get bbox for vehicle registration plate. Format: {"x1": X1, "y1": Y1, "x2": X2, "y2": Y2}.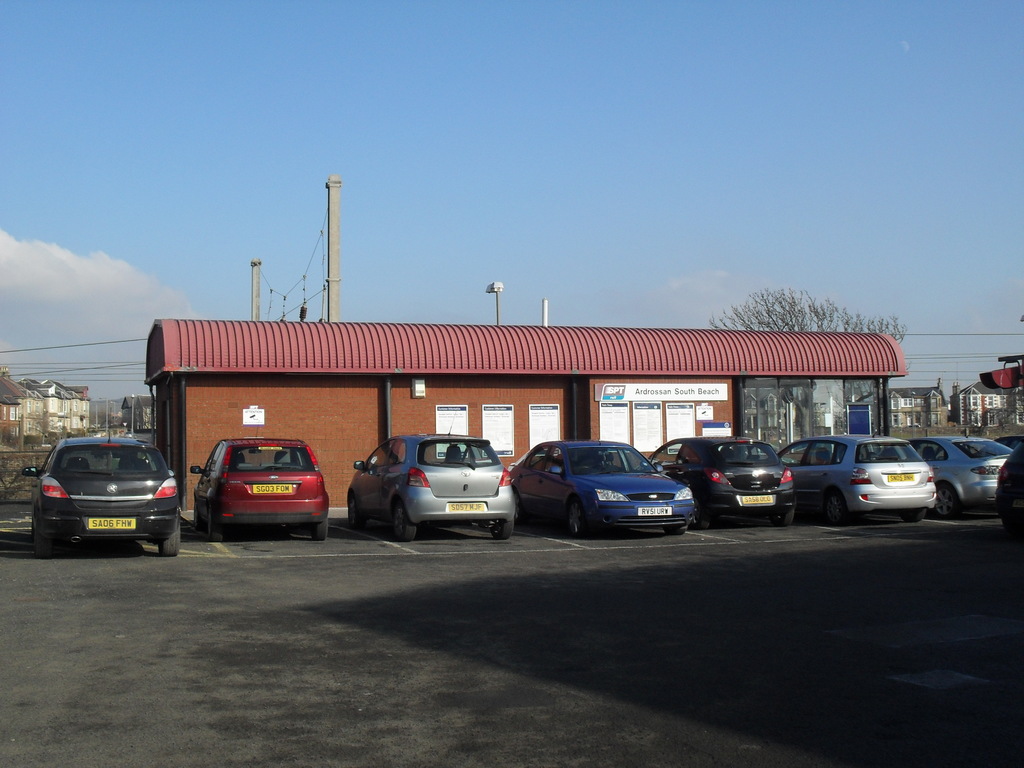
{"x1": 888, "y1": 474, "x2": 912, "y2": 481}.
